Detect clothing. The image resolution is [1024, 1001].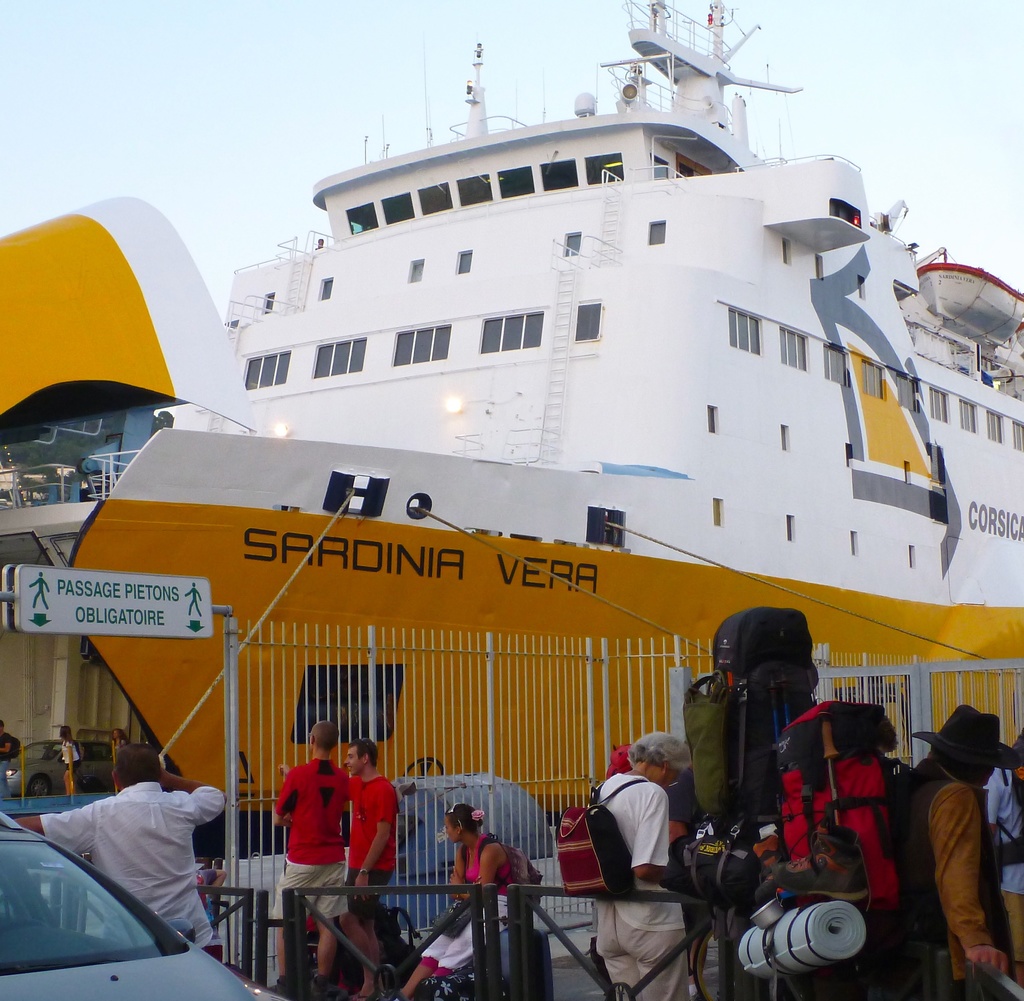
select_region(349, 767, 402, 896).
